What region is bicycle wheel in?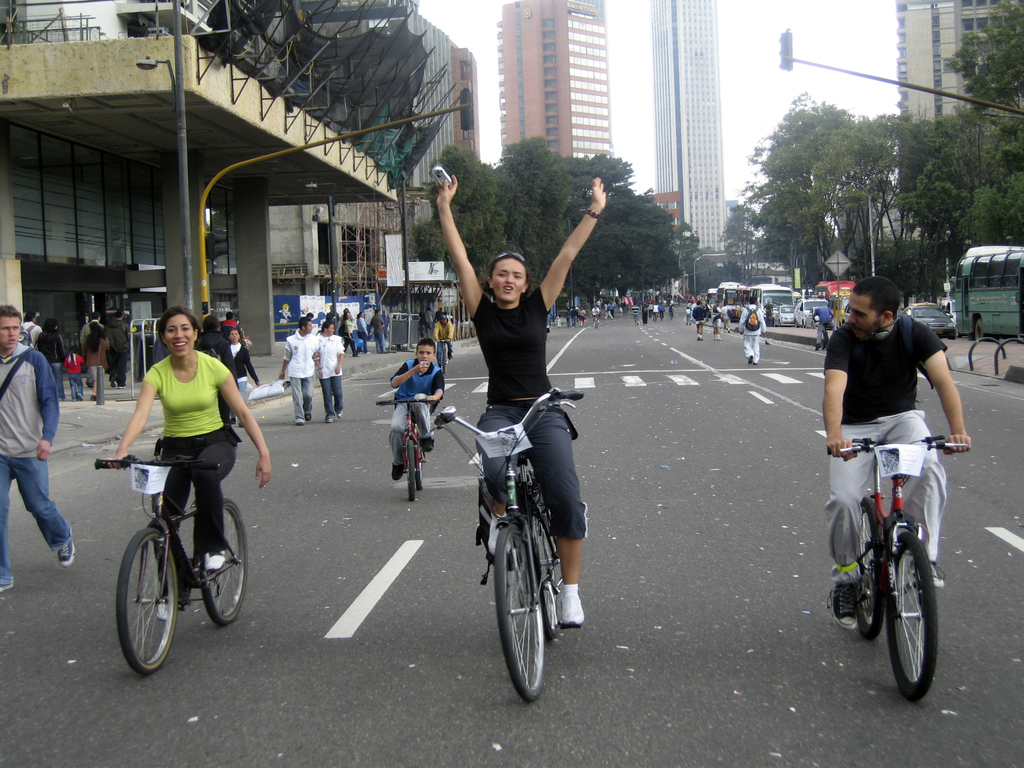
[416,447,419,490].
